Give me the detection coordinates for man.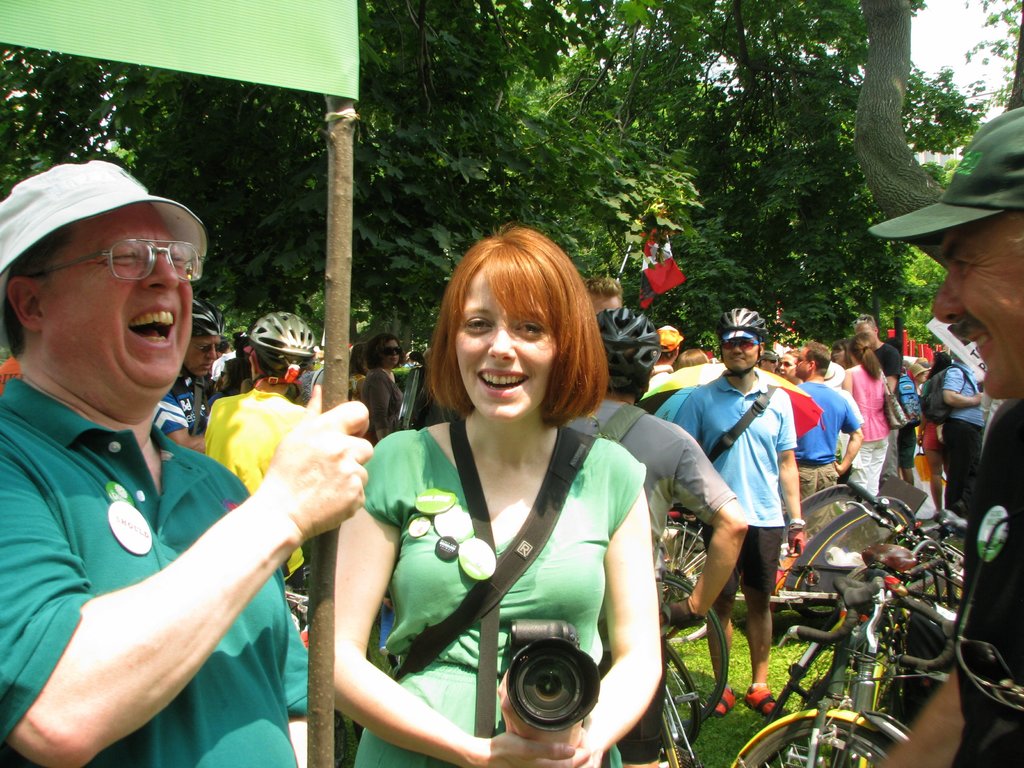
select_region(781, 351, 813, 392).
